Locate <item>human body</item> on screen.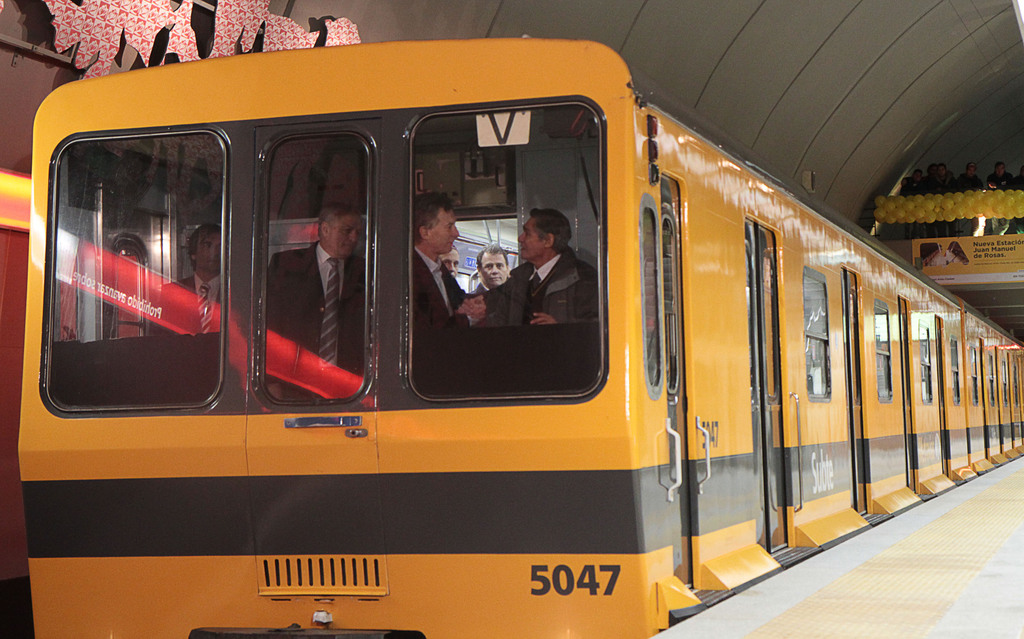
On screen at <region>148, 271, 223, 335</region>.
